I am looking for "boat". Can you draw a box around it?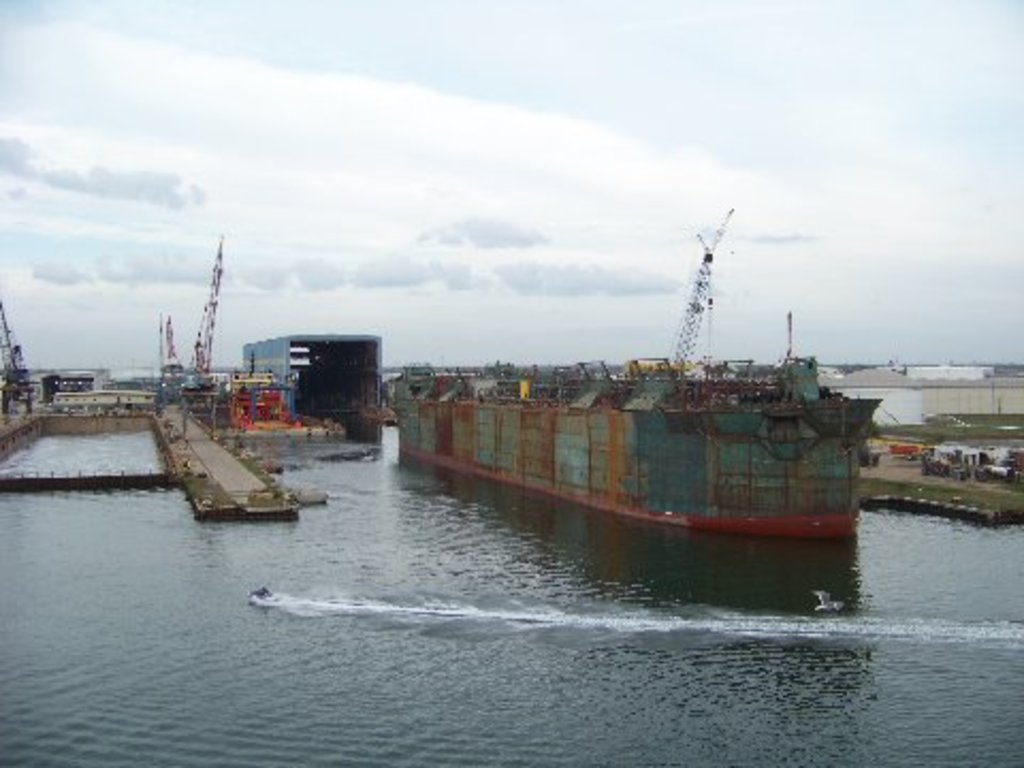
Sure, the bounding box is bbox=(425, 209, 845, 555).
